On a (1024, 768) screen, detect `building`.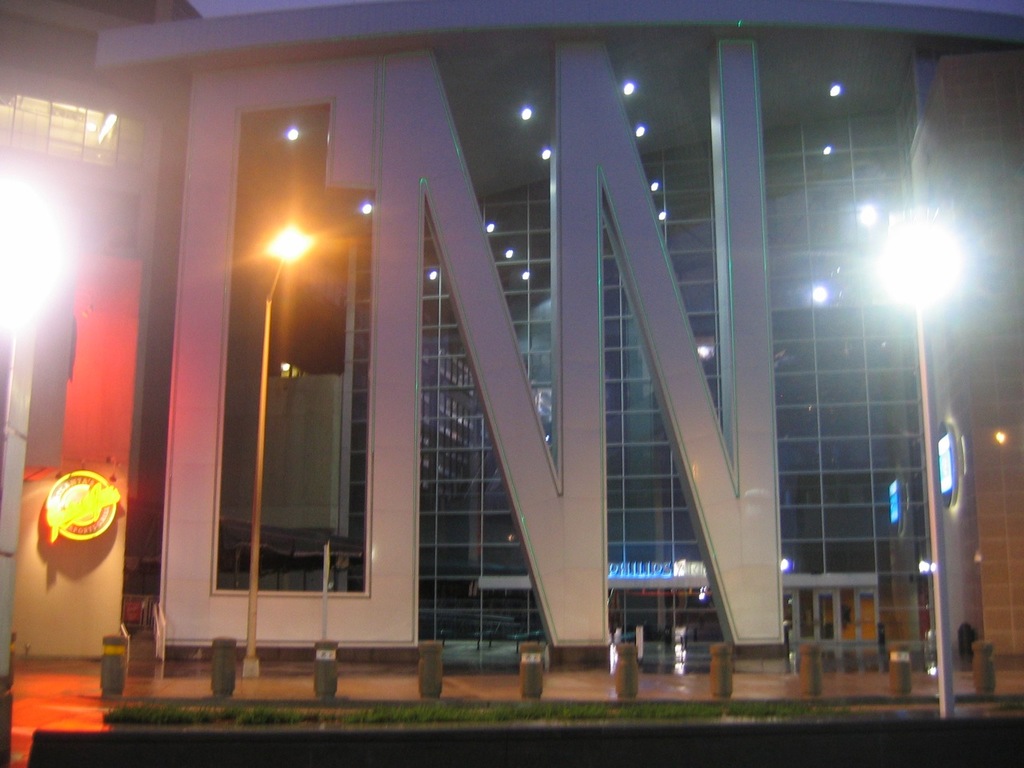
0,2,1011,714.
